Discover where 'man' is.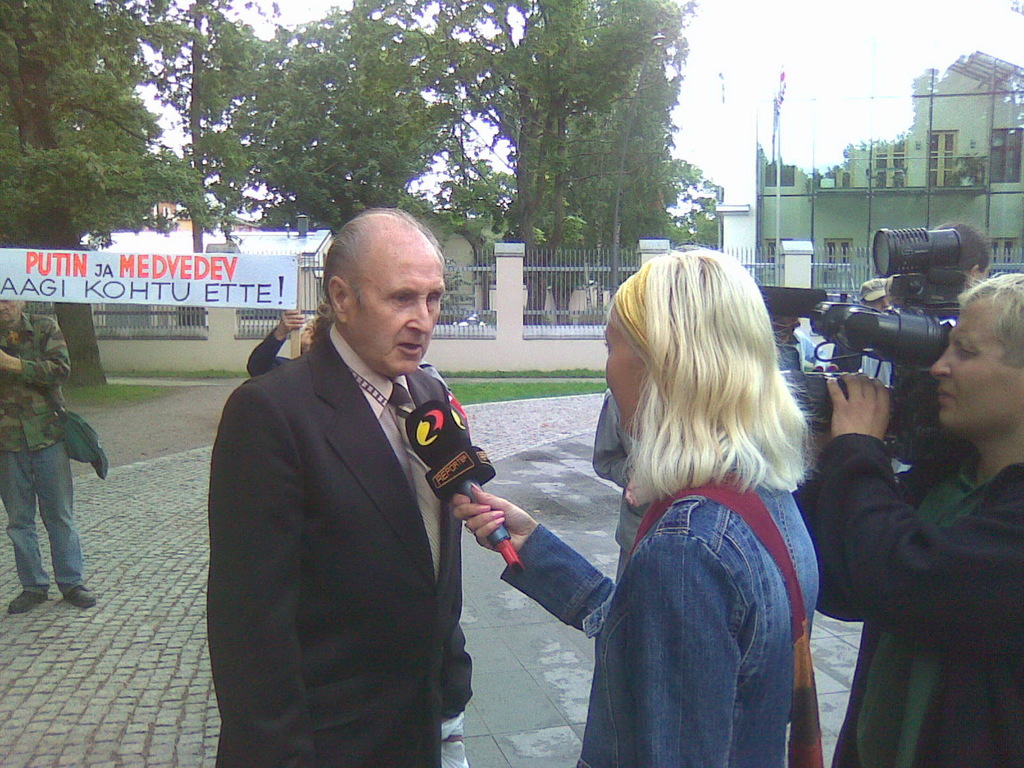
Discovered at [204, 198, 477, 767].
